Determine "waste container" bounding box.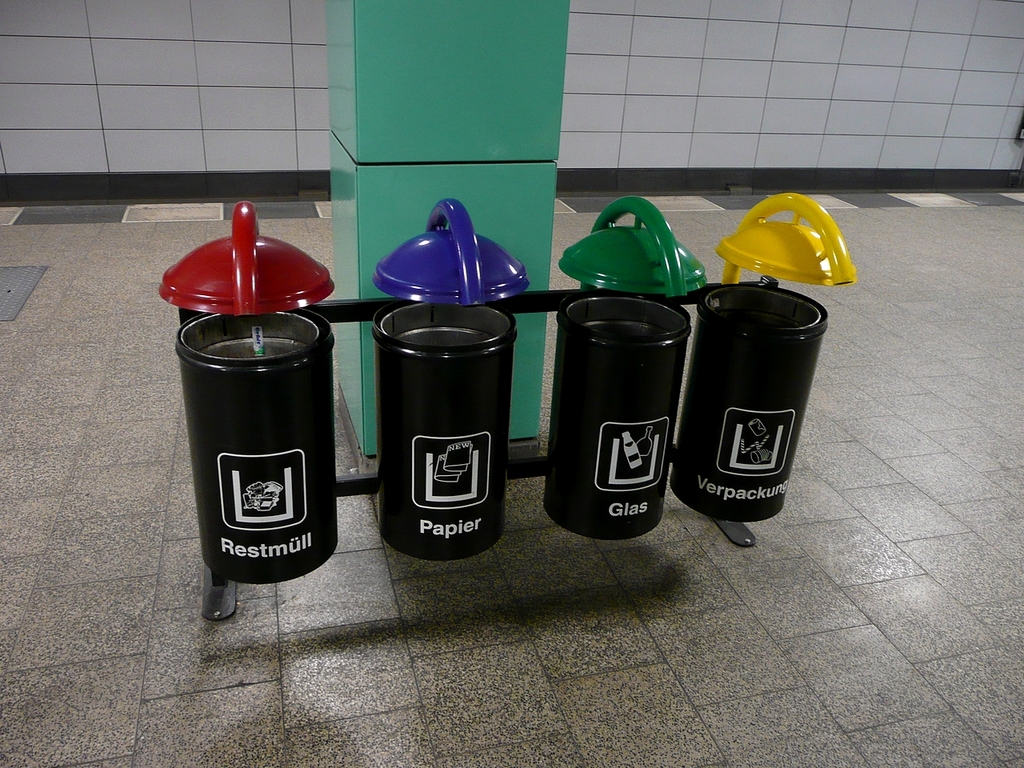
Determined: (364, 192, 542, 574).
